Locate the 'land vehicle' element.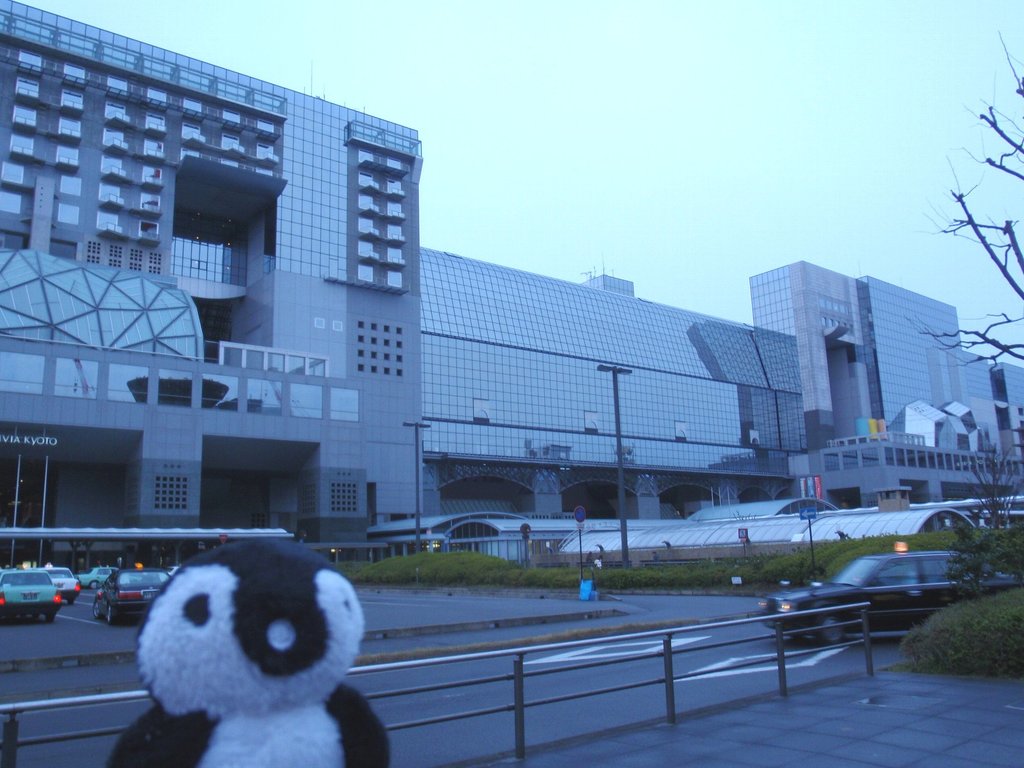
Element bbox: l=35, t=563, r=82, b=605.
